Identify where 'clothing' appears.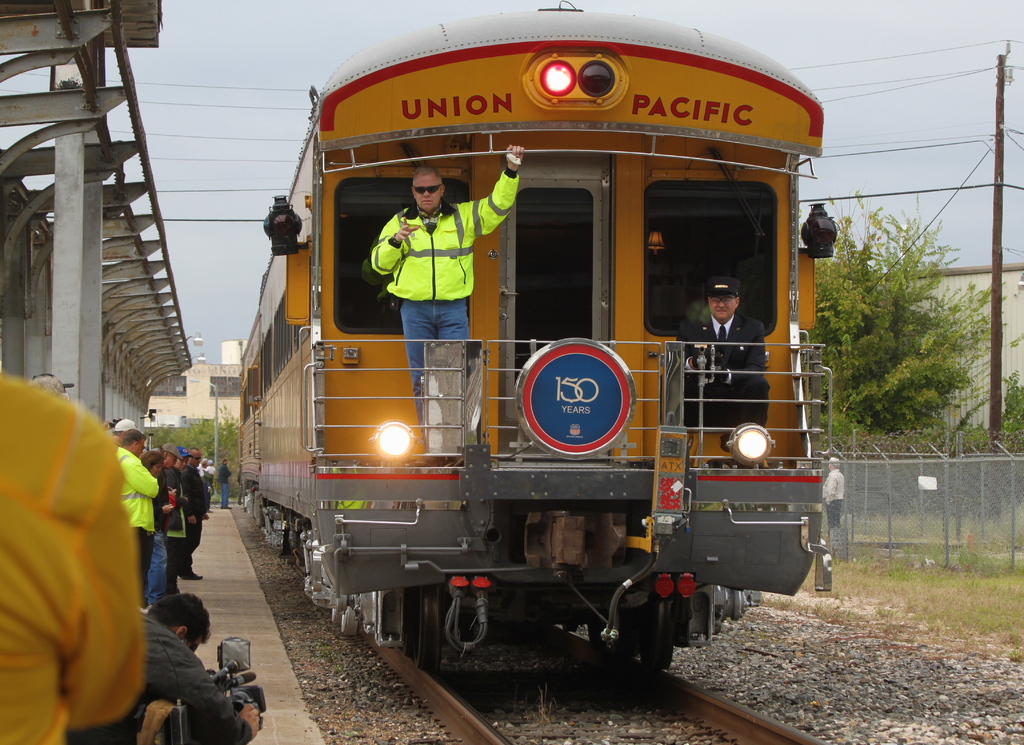
Appears at bbox(7, 376, 151, 737).
